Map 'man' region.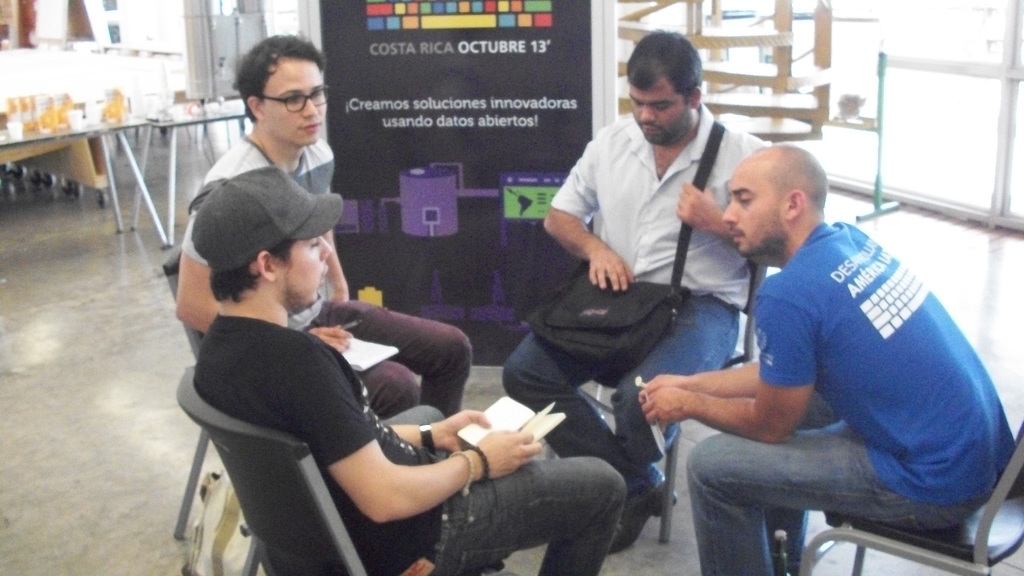
Mapped to pyautogui.locateOnScreen(498, 31, 762, 553).
